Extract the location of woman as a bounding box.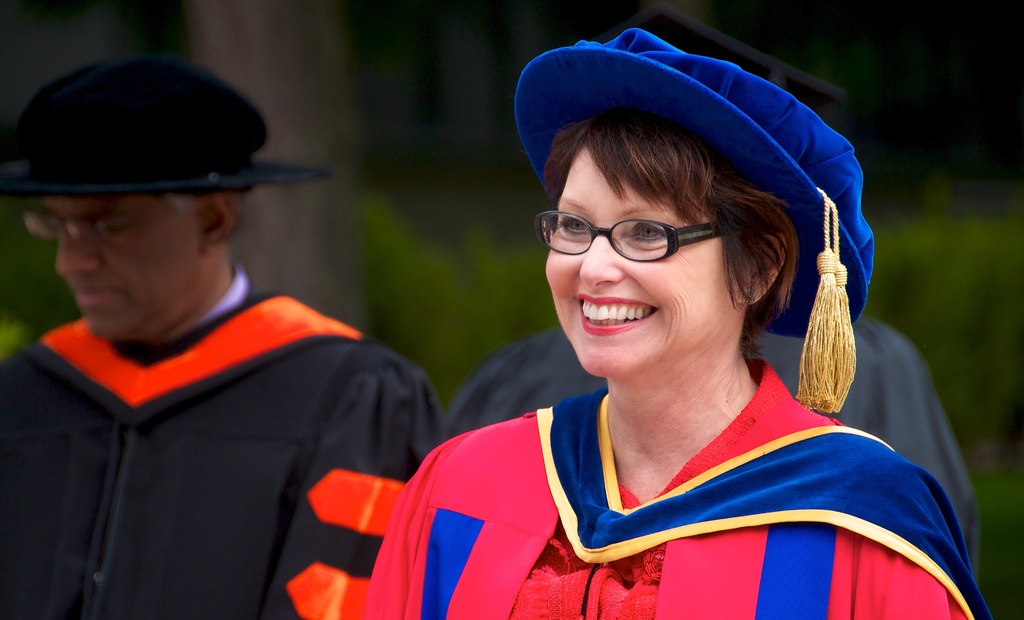
301:63:991:603.
